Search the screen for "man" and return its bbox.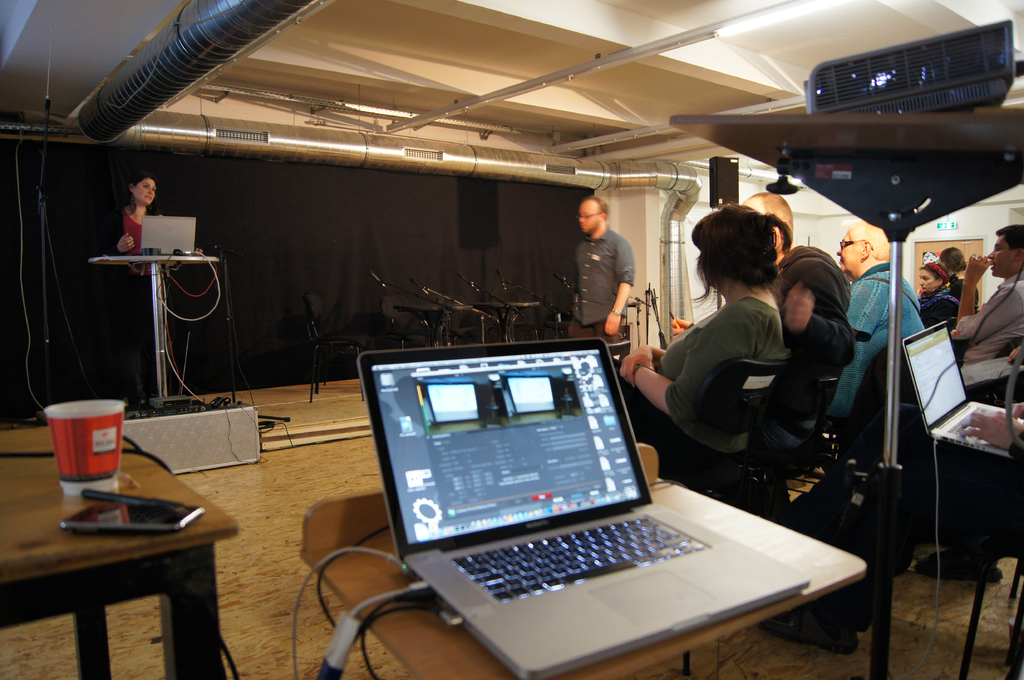
Found: [left=570, top=214, right=648, bottom=338].
